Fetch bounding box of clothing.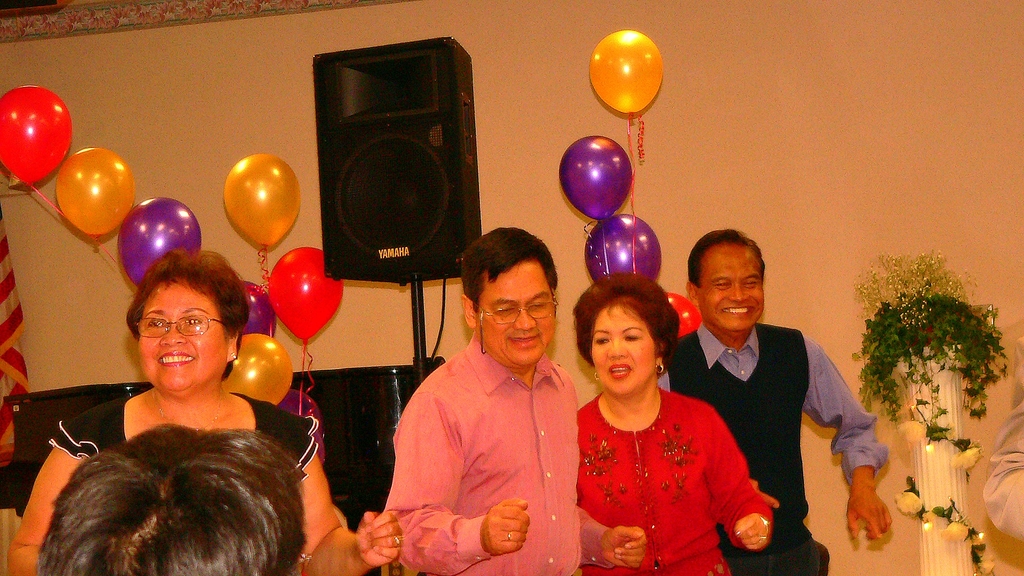
Bbox: <bbox>661, 321, 891, 575</bbox>.
